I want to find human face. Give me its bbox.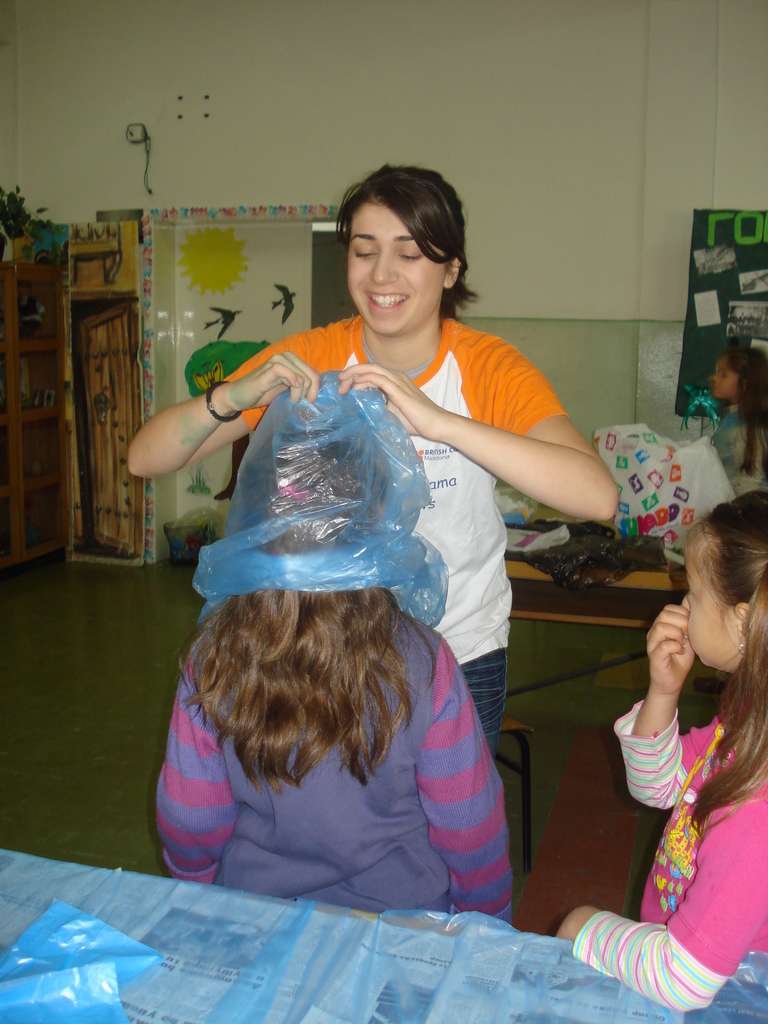
region(340, 194, 436, 328).
